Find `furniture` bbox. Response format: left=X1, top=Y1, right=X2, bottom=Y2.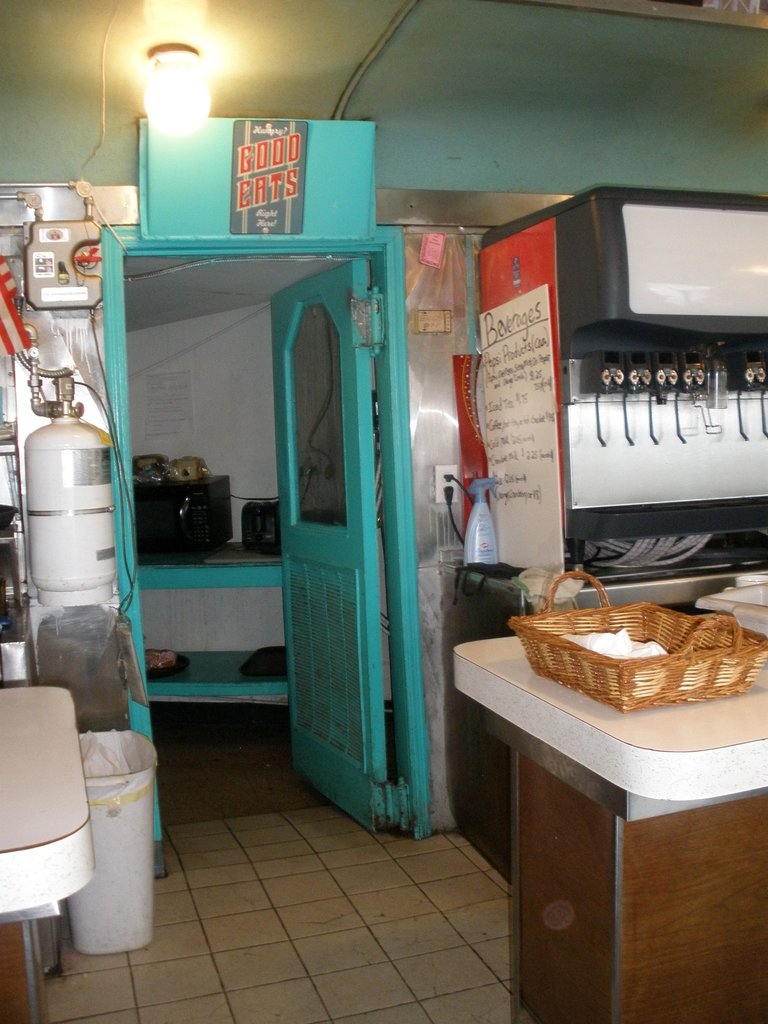
left=452, top=610, right=767, bottom=1023.
